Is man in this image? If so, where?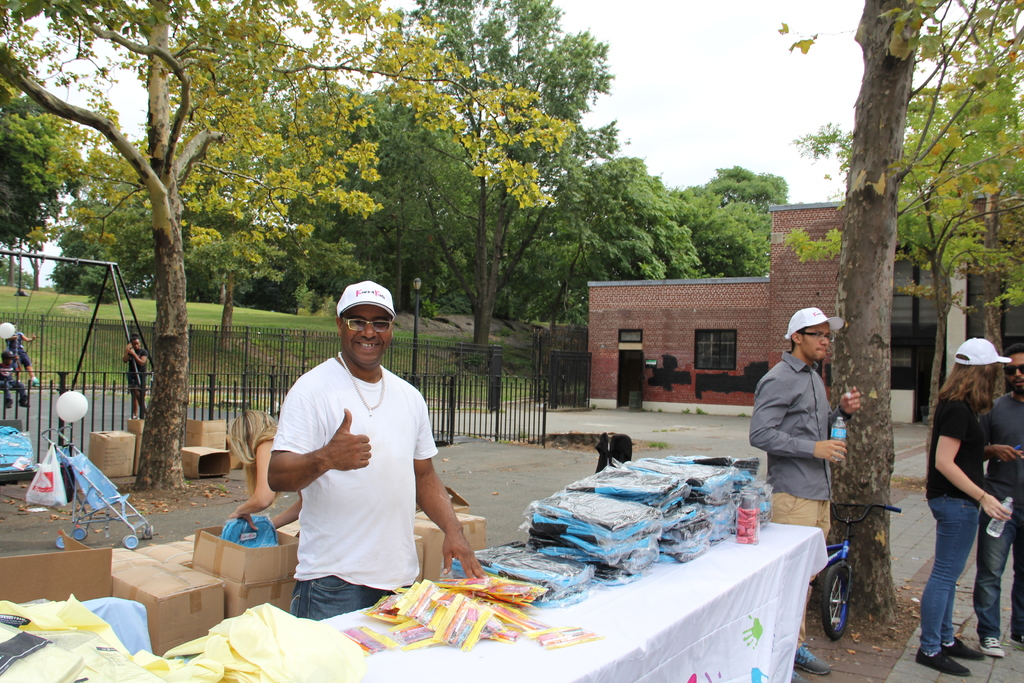
Yes, at [left=116, top=336, right=152, bottom=423].
